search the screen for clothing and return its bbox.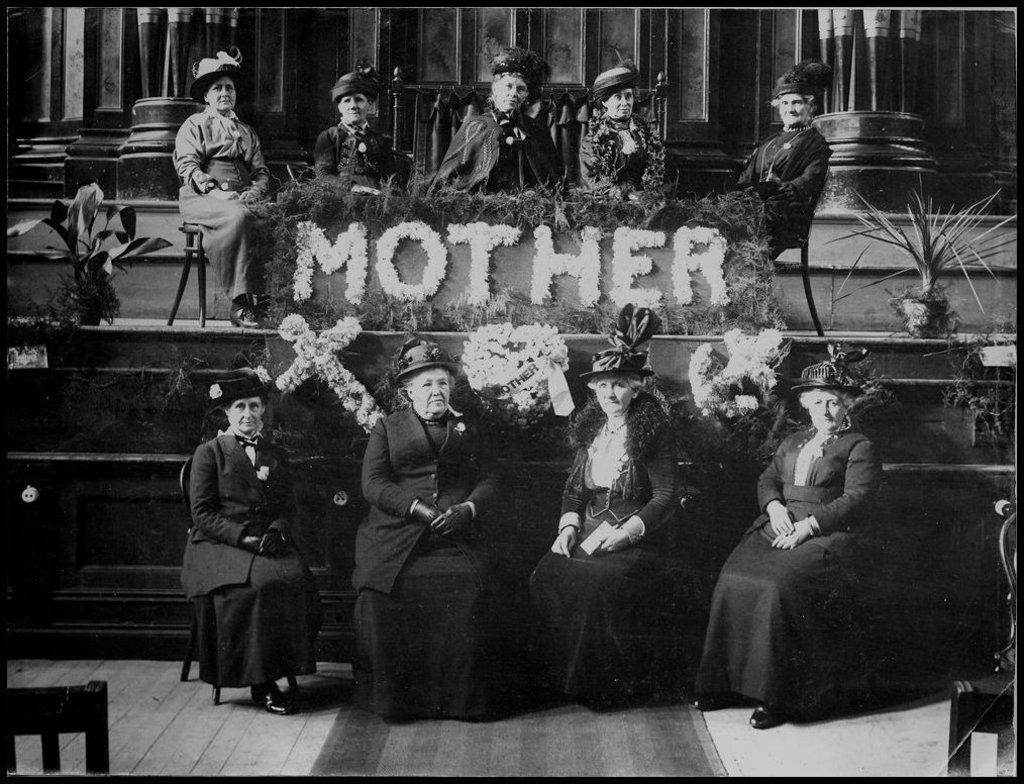
Found: (313,114,392,178).
